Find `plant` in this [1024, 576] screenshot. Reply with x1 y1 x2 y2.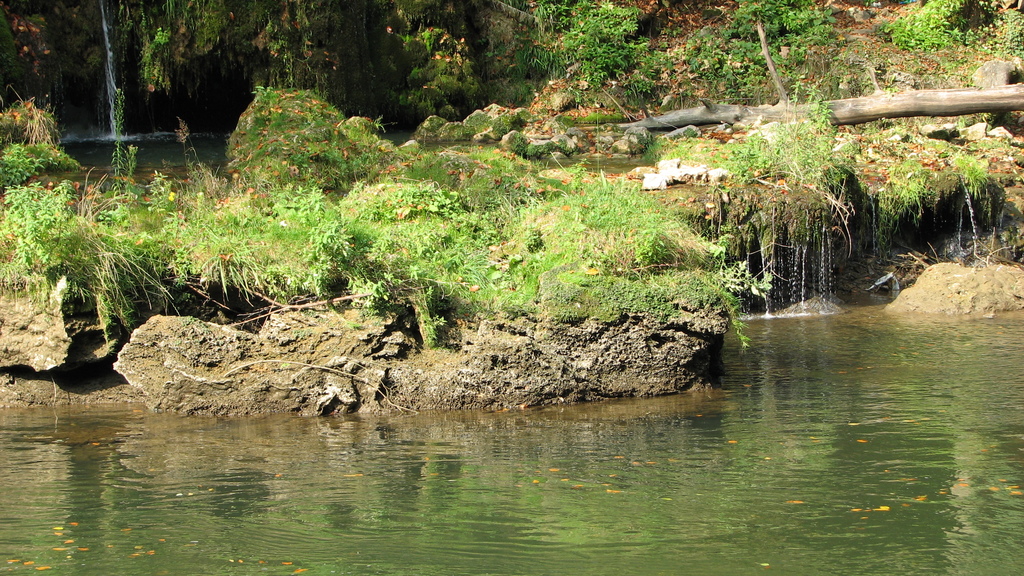
0 172 108 301.
